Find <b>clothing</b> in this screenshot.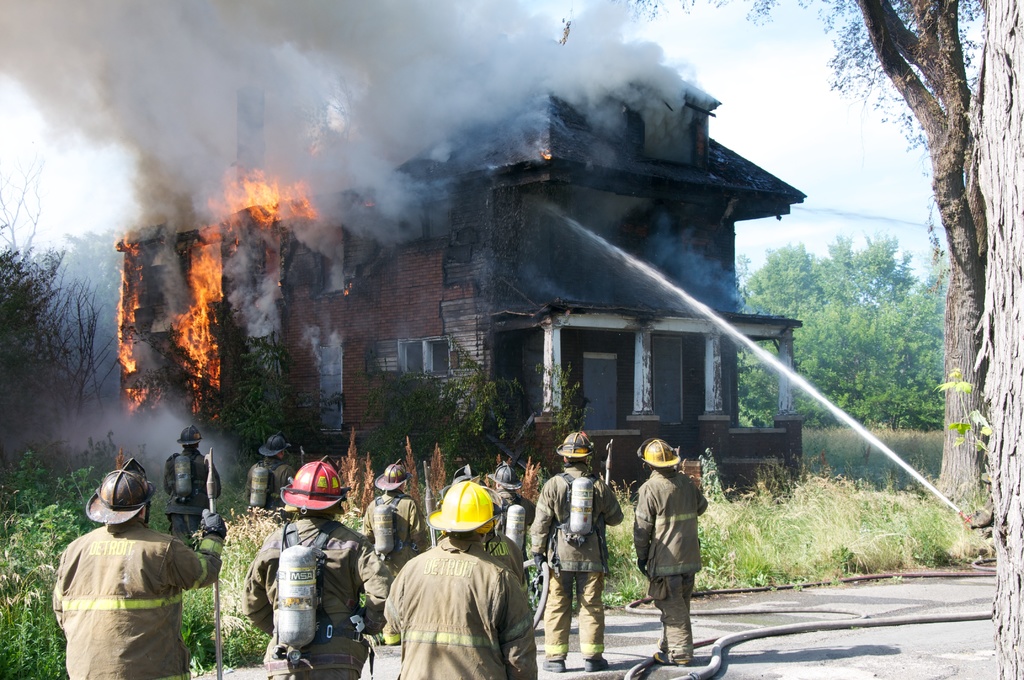
The bounding box for <b>clothing</b> is 379:530:544:679.
